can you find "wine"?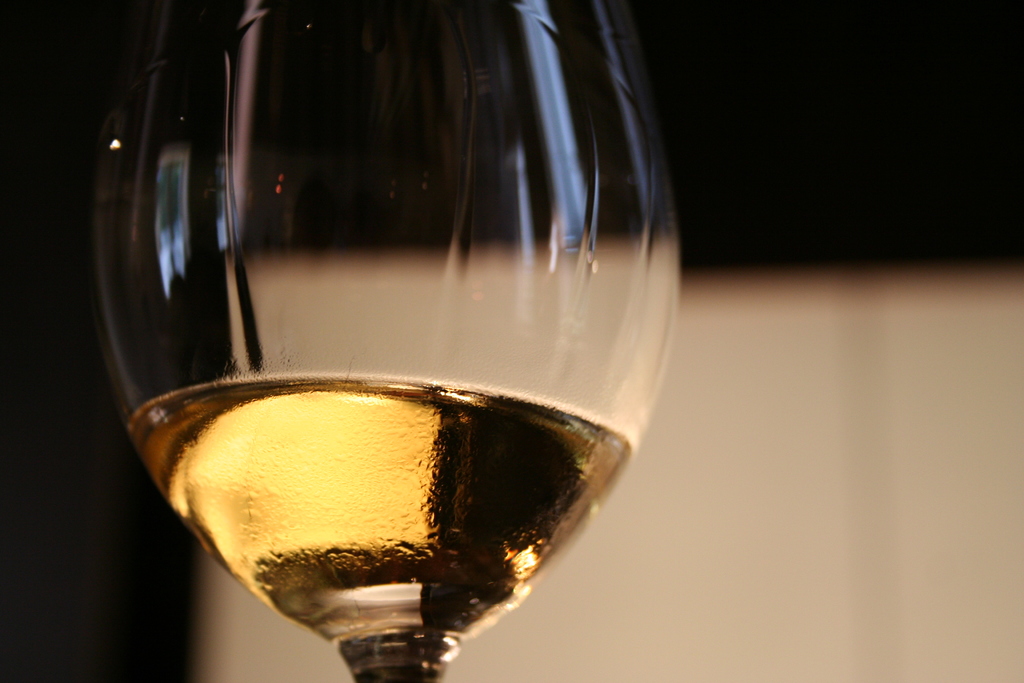
Yes, bounding box: 124 374 635 682.
